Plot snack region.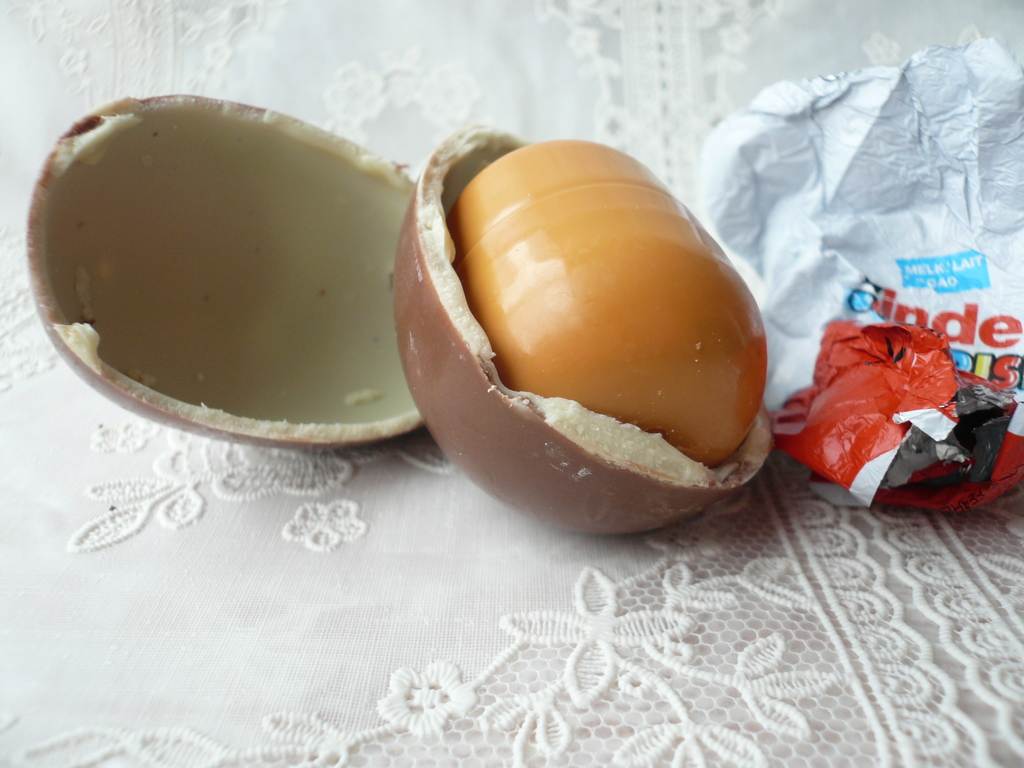
Plotted at {"x1": 0, "y1": 90, "x2": 785, "y2": 543}.
